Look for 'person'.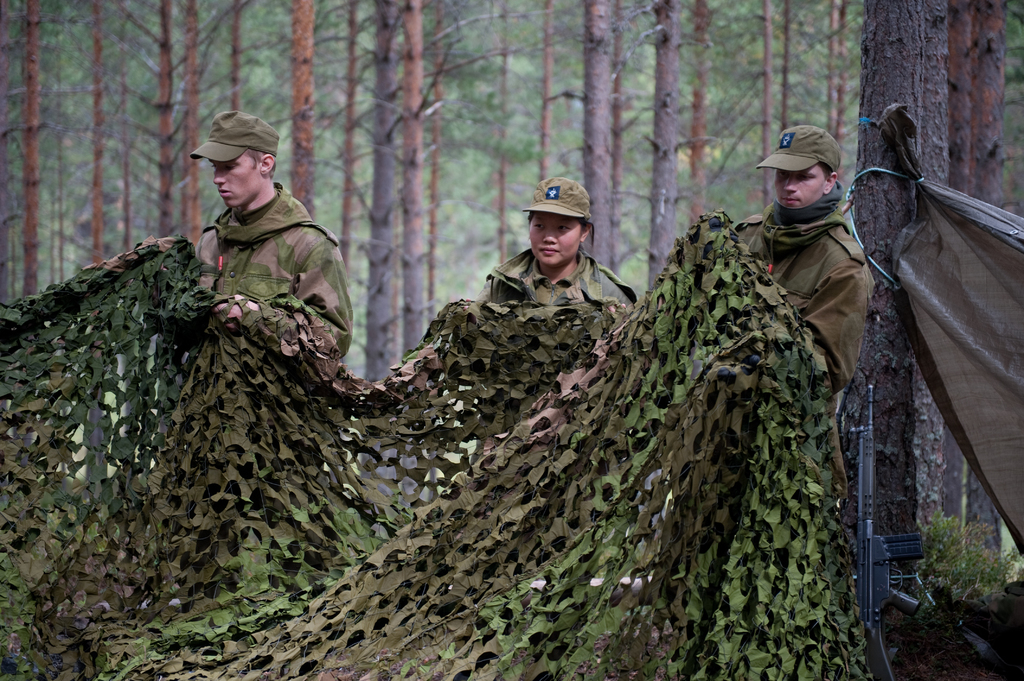
Found: x1=495, y1=177, x2=636, y2=319.
